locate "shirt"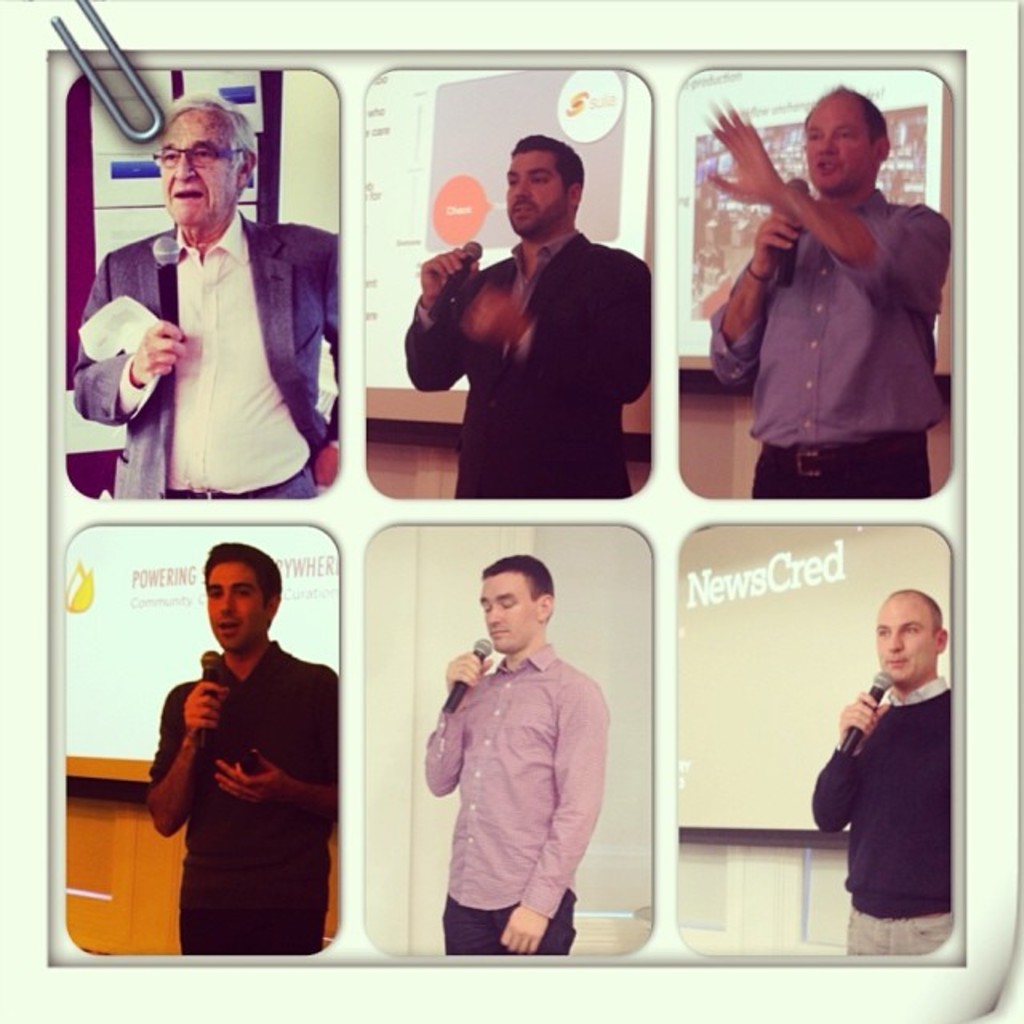
Rect(882, 672, 952, 702)
